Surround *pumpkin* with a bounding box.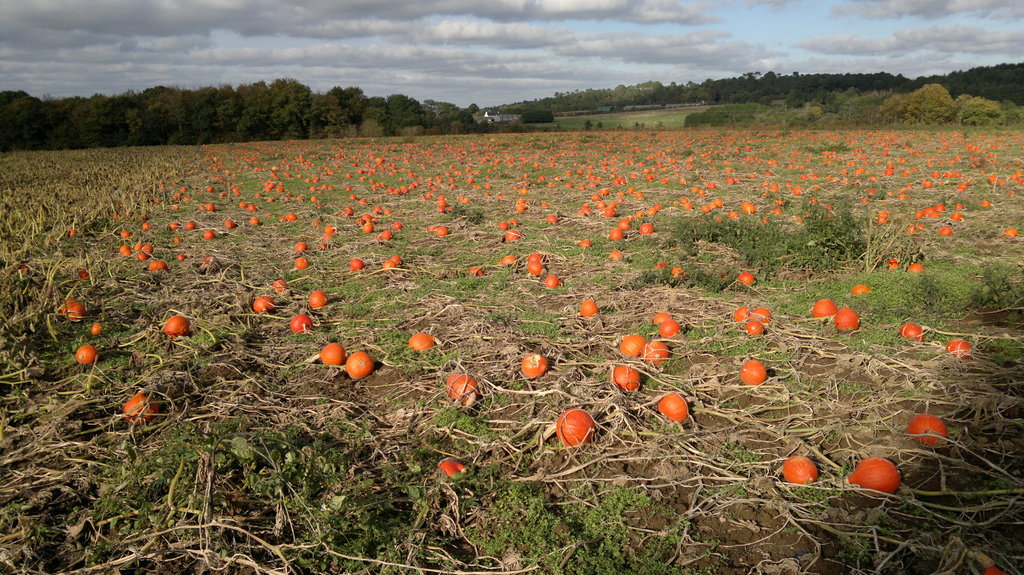
<box>811,297,835,320</box>.
